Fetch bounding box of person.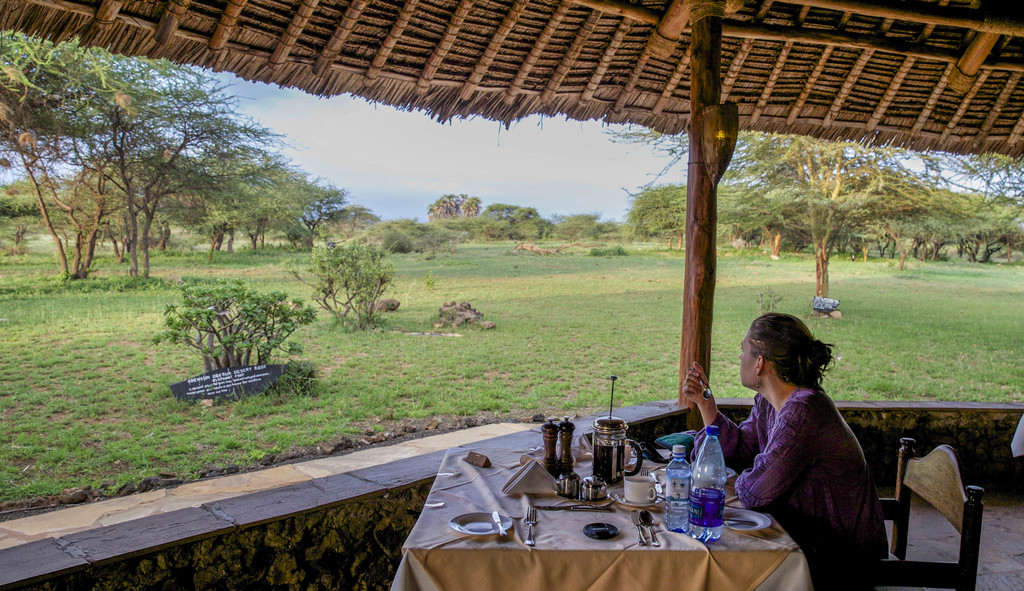
Bbox: 685 310 883 590.
